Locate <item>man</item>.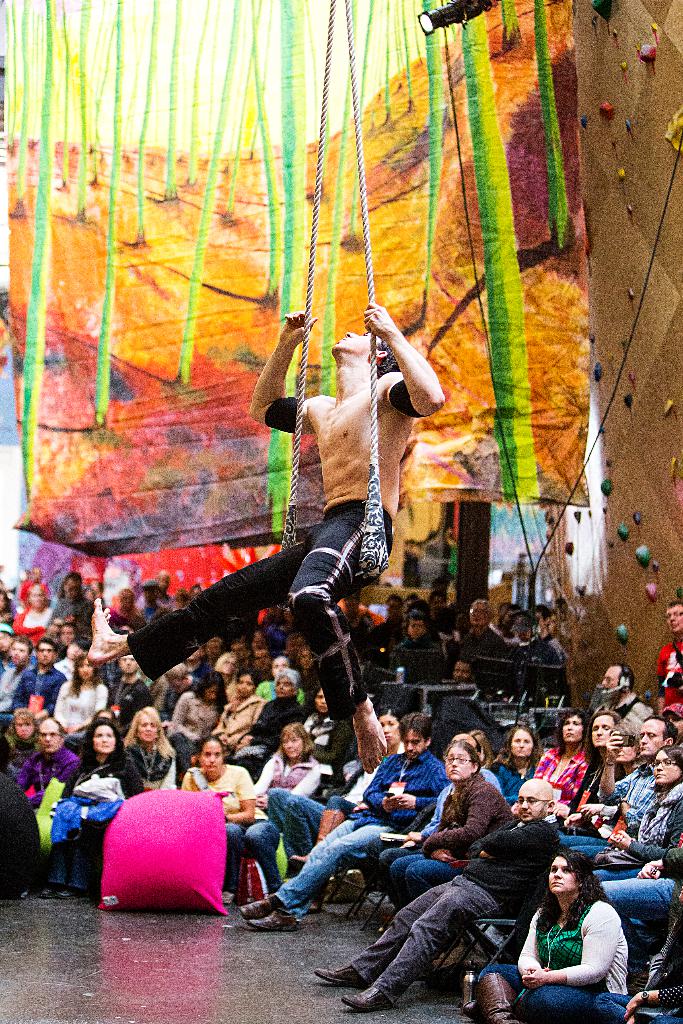
Bounding box: [313,778,562,1012].
